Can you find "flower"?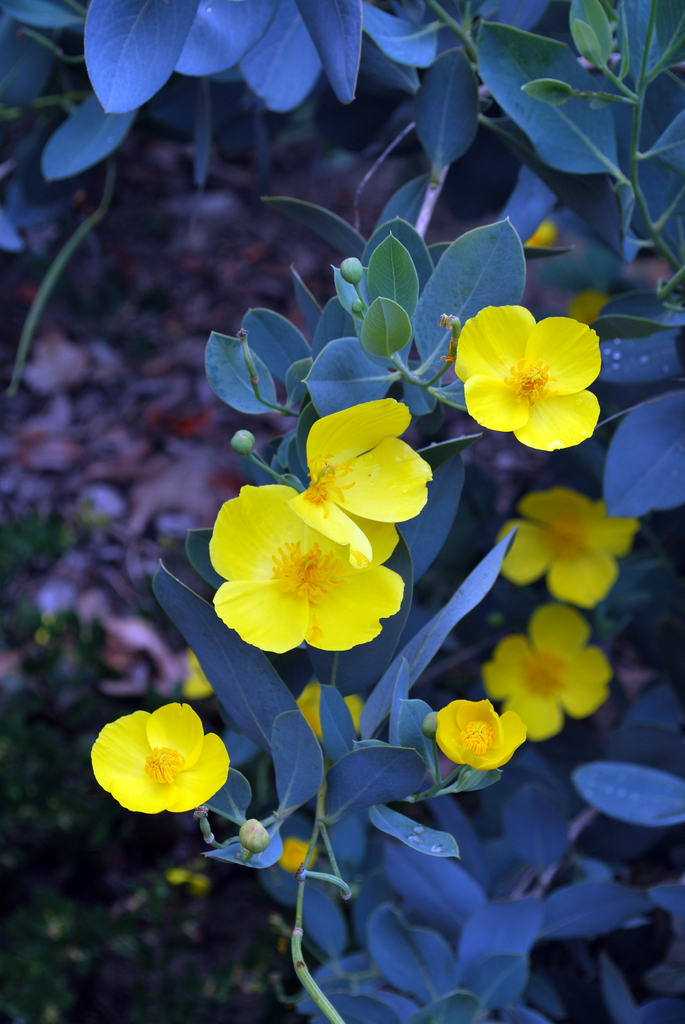
Yes, bounding box: [x1=478, y1=599, x2=615, y2=735].
